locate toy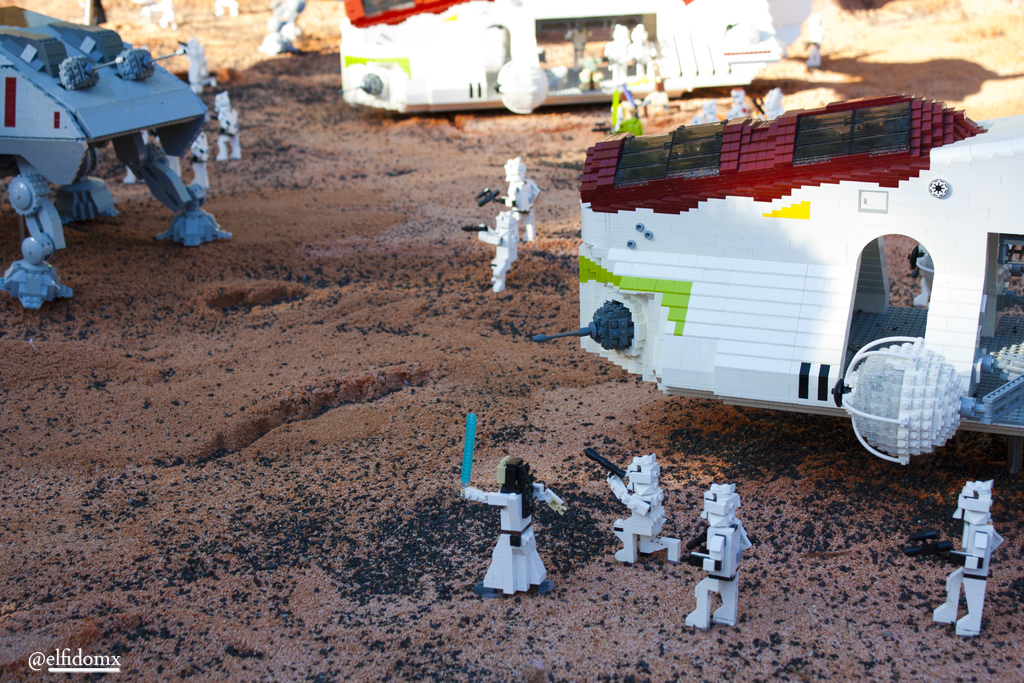
x1=458, y1=409, x2=565, y2=601
